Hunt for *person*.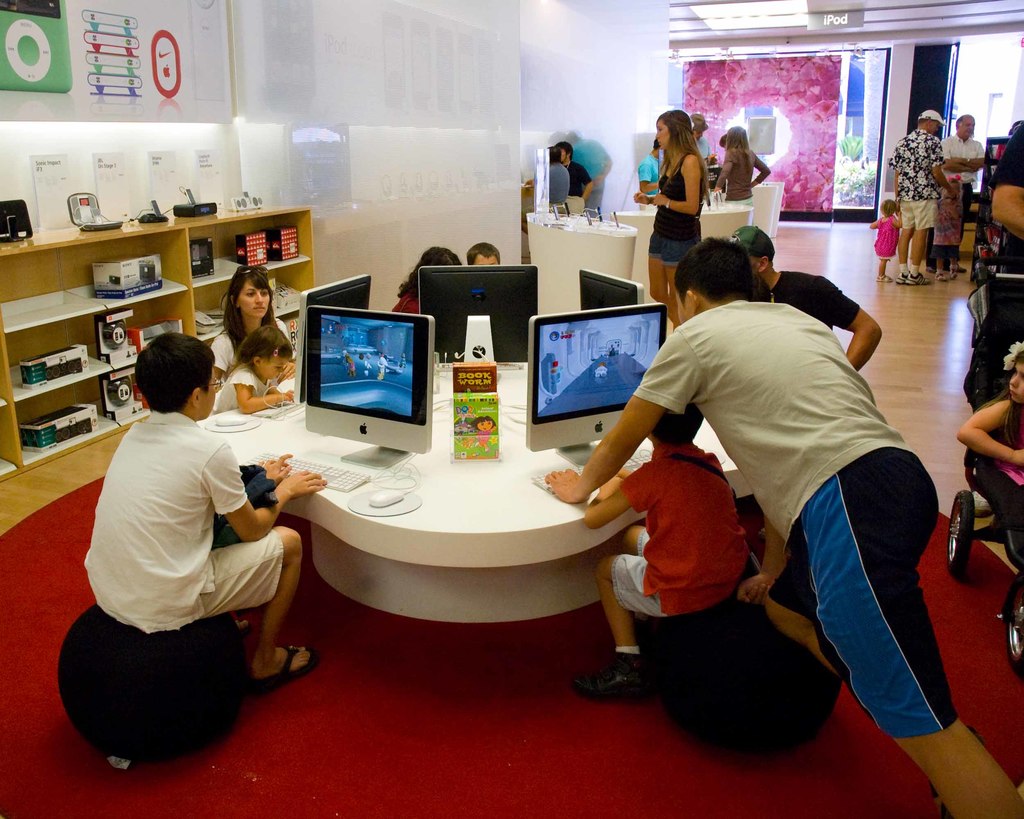
Hunted down at {"left": 866, "top": 198, "right": 900, "bottom": 284}.
